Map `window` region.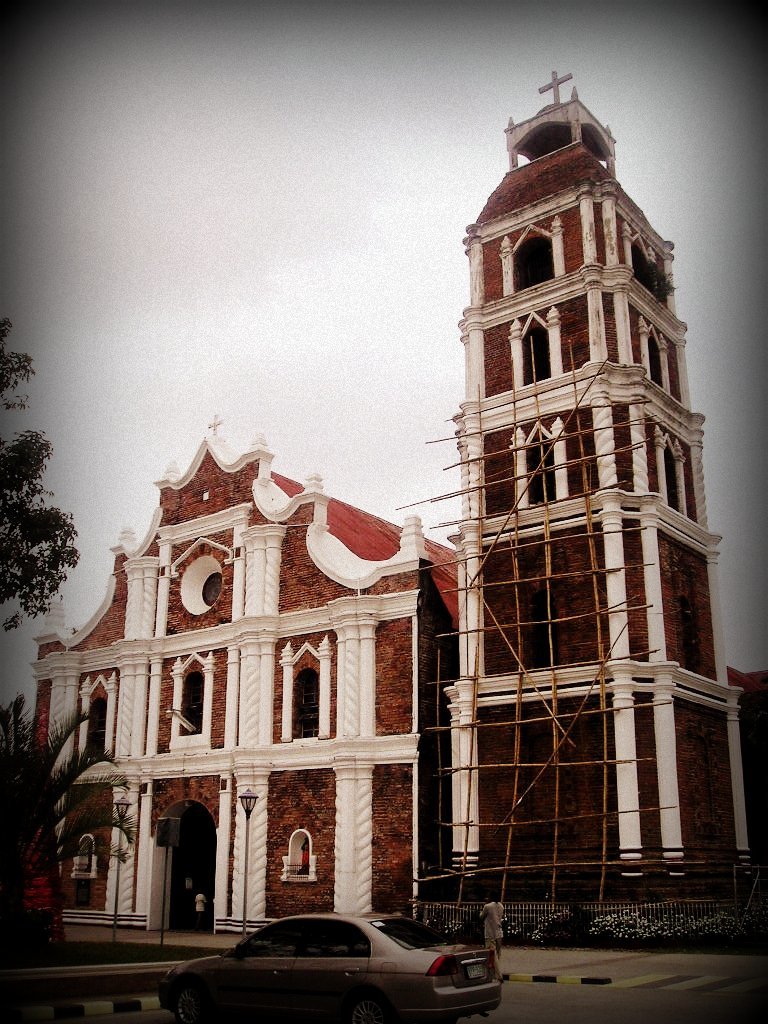
Mapped to bbox=[241, 923, 296, 960].
